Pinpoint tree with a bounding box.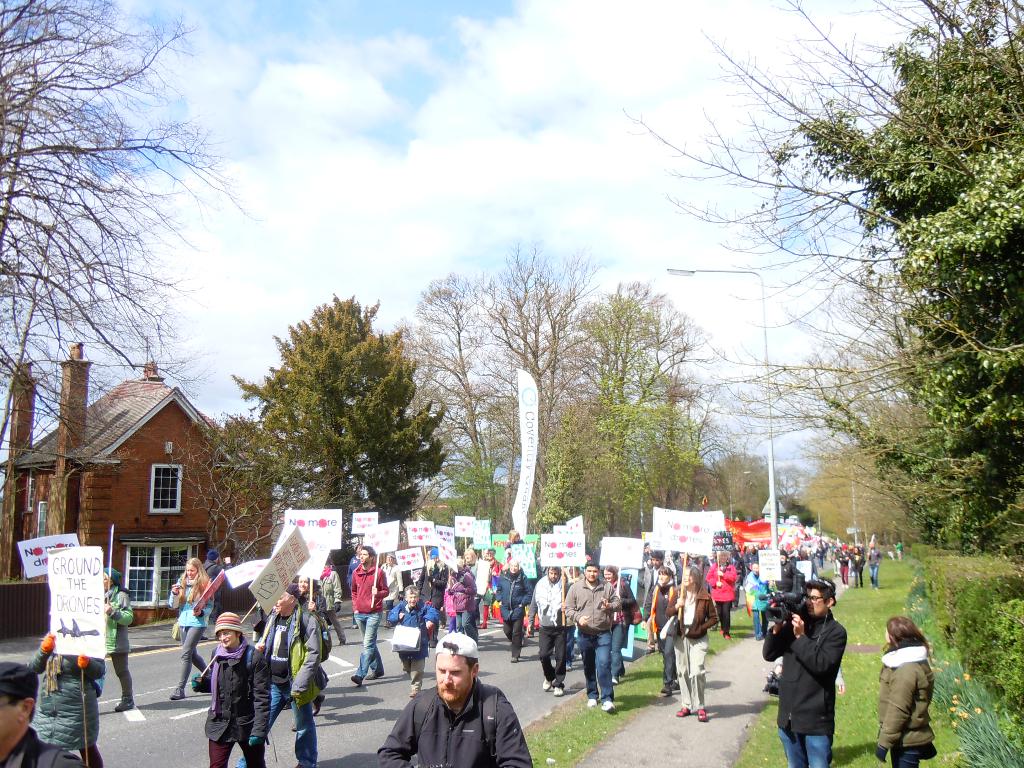
159,411,314,582.
